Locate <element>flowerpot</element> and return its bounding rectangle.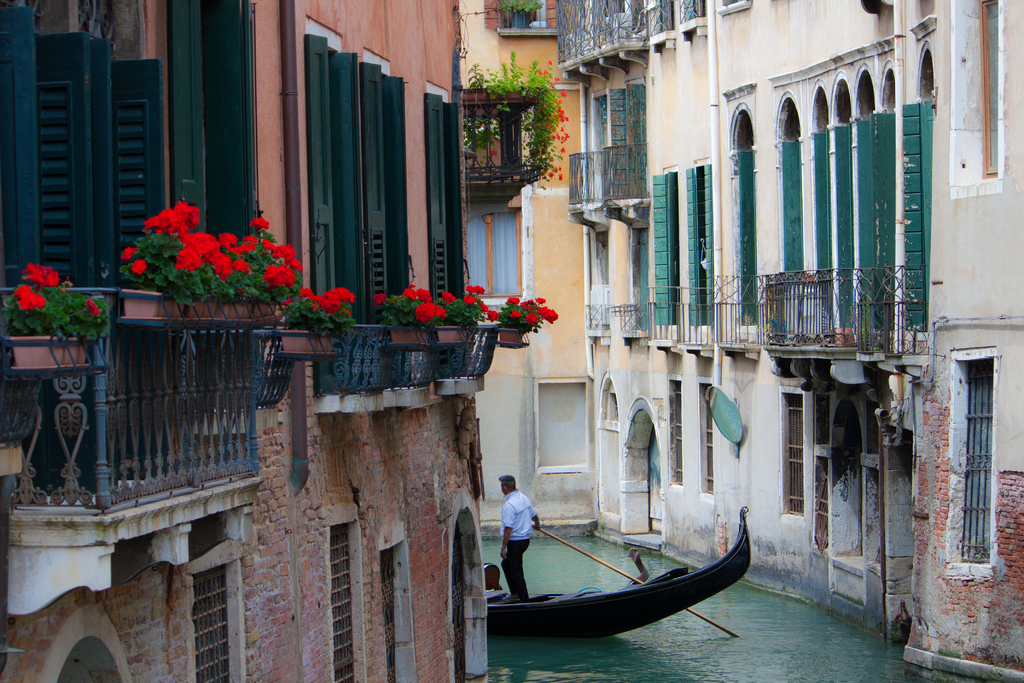
435,325,472,343.
